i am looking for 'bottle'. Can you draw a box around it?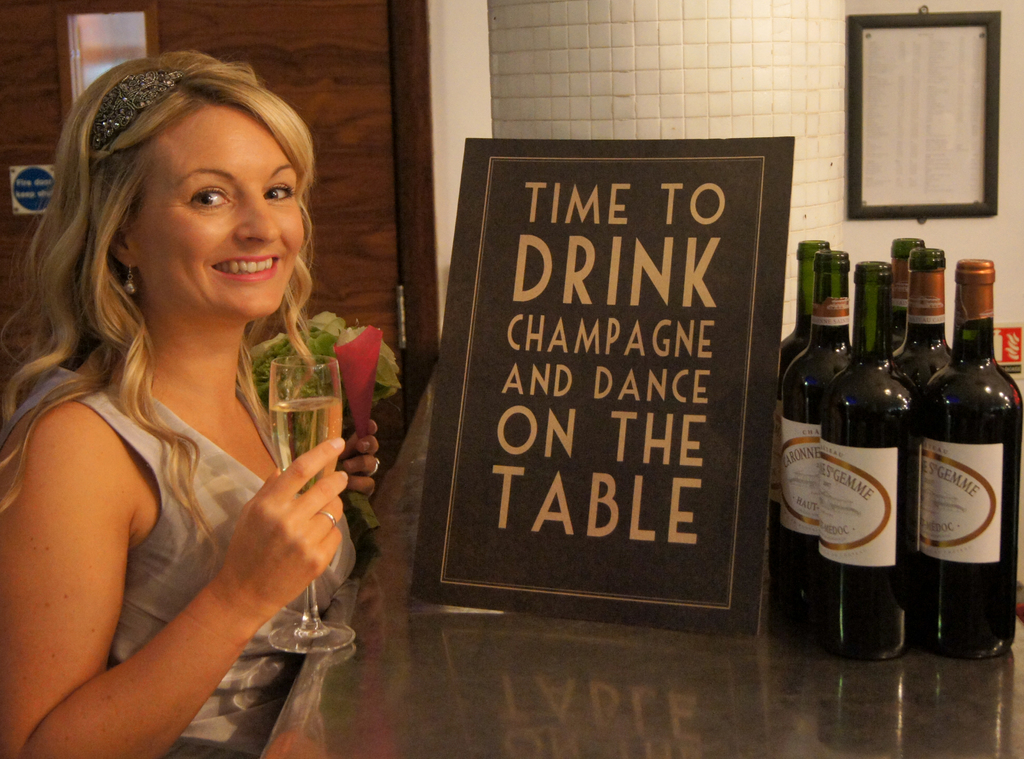
Sure, the bounding box is {"x1": 913, "y1": 259, "x2": 1023, "y2": 654}.
